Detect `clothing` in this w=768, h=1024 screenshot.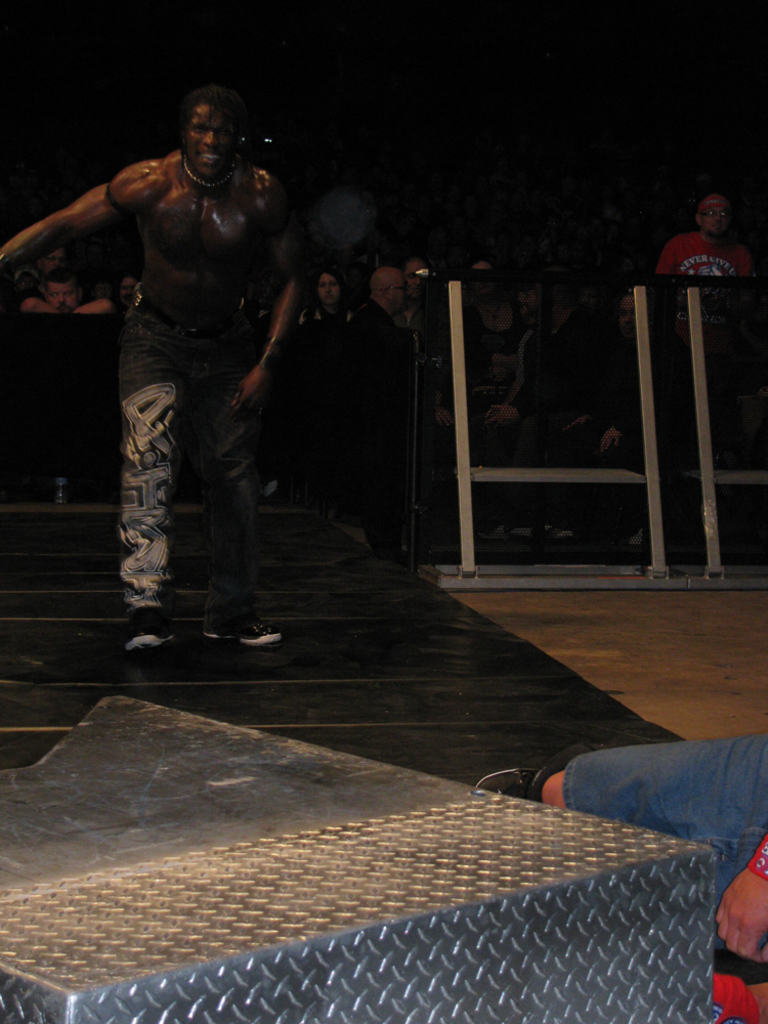
Detection: select_region(284, 290, 347, 441).
